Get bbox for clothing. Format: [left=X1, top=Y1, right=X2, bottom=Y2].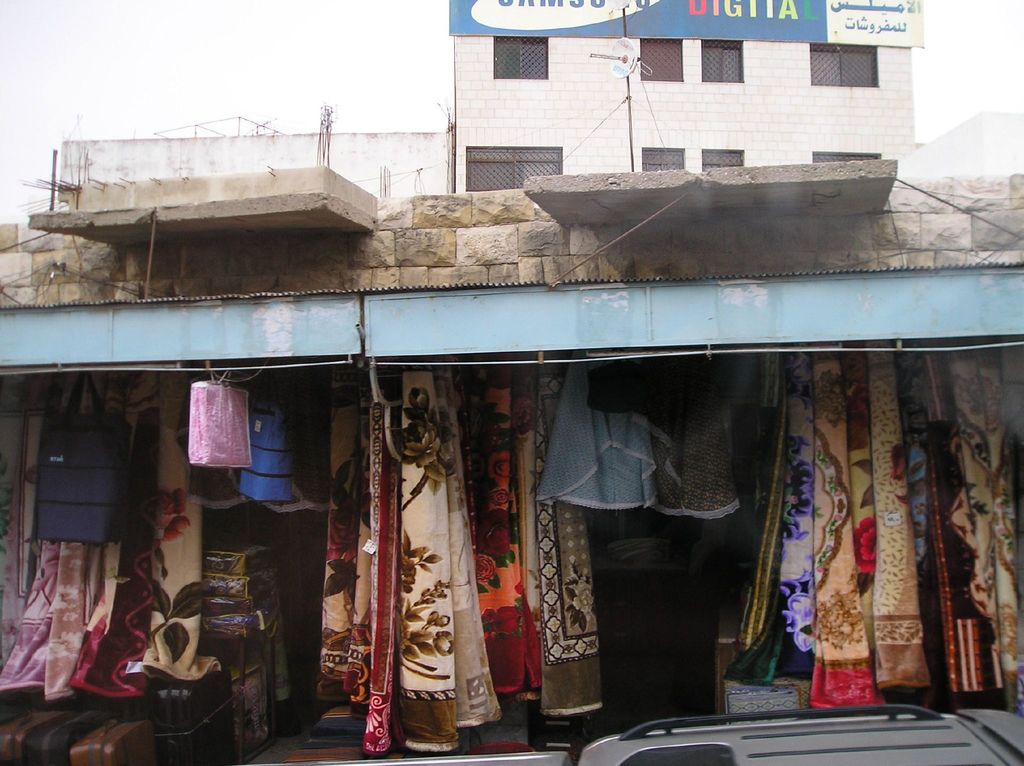
[left=388, top=357, right=481, bottom=755].
